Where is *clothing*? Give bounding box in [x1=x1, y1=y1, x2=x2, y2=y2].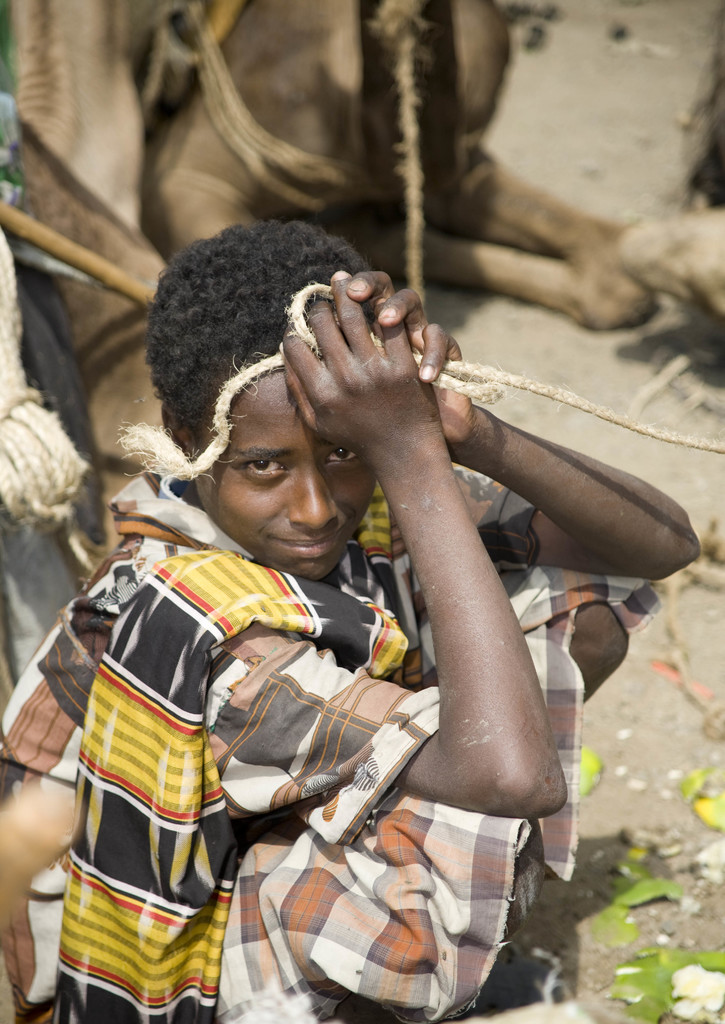
[x1=0, y1=479, x2=646, y2=1023].
